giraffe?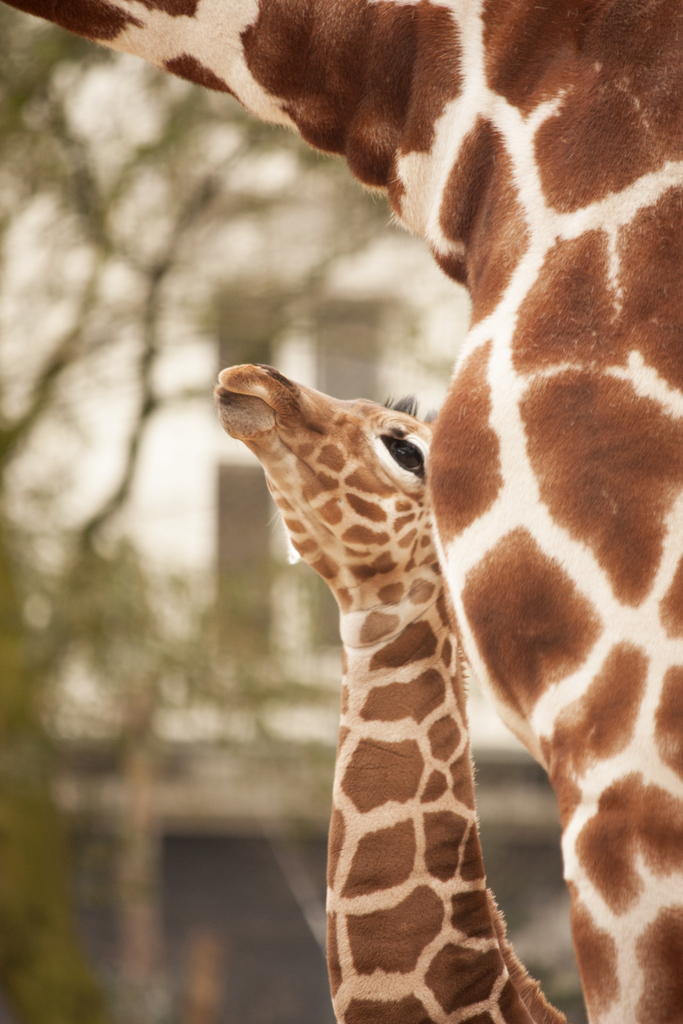
region(210, 363, 561, 1022)
